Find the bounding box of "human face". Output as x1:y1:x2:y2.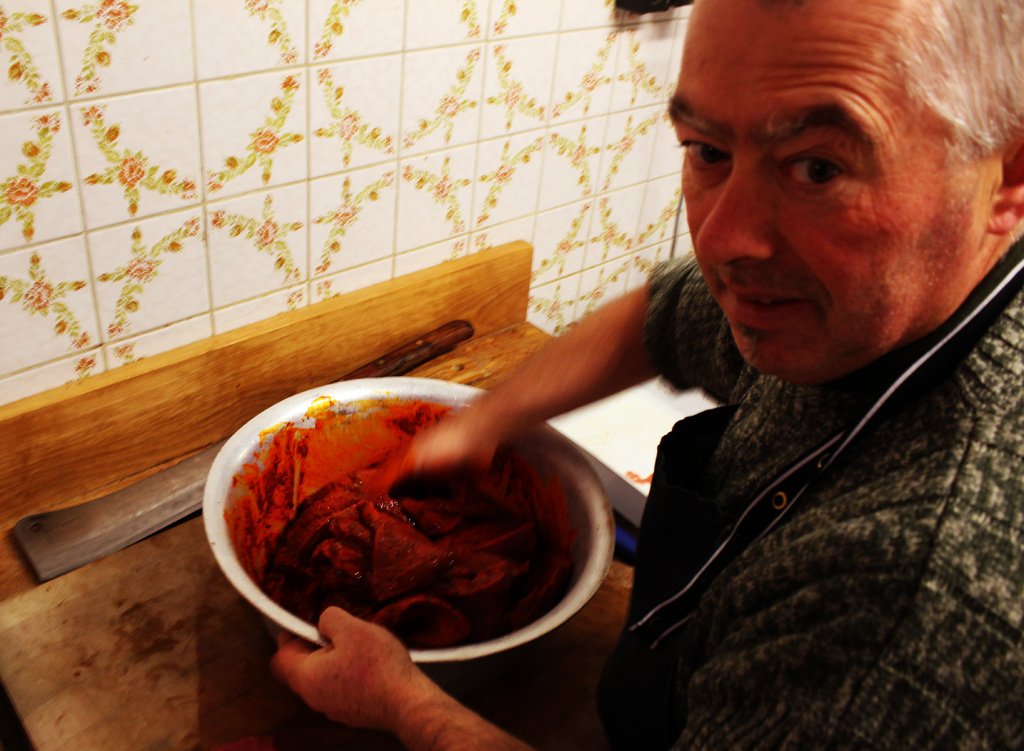
665:0:1005:386.
